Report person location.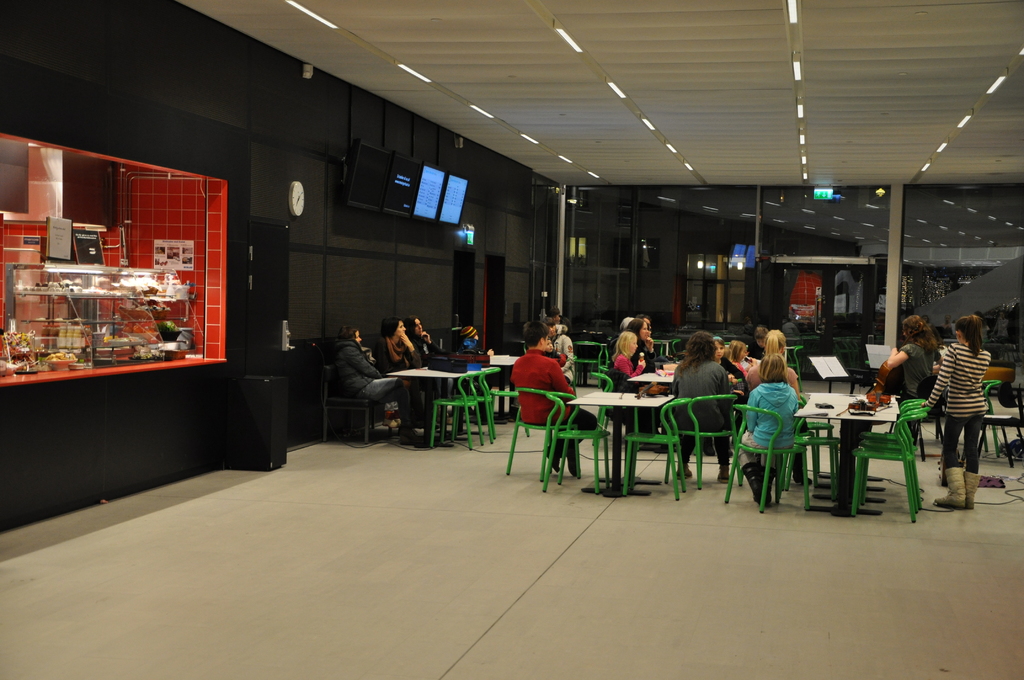
Report: {"x1": 924, "y1": 317, "x2": 990, "y2": 510}.
